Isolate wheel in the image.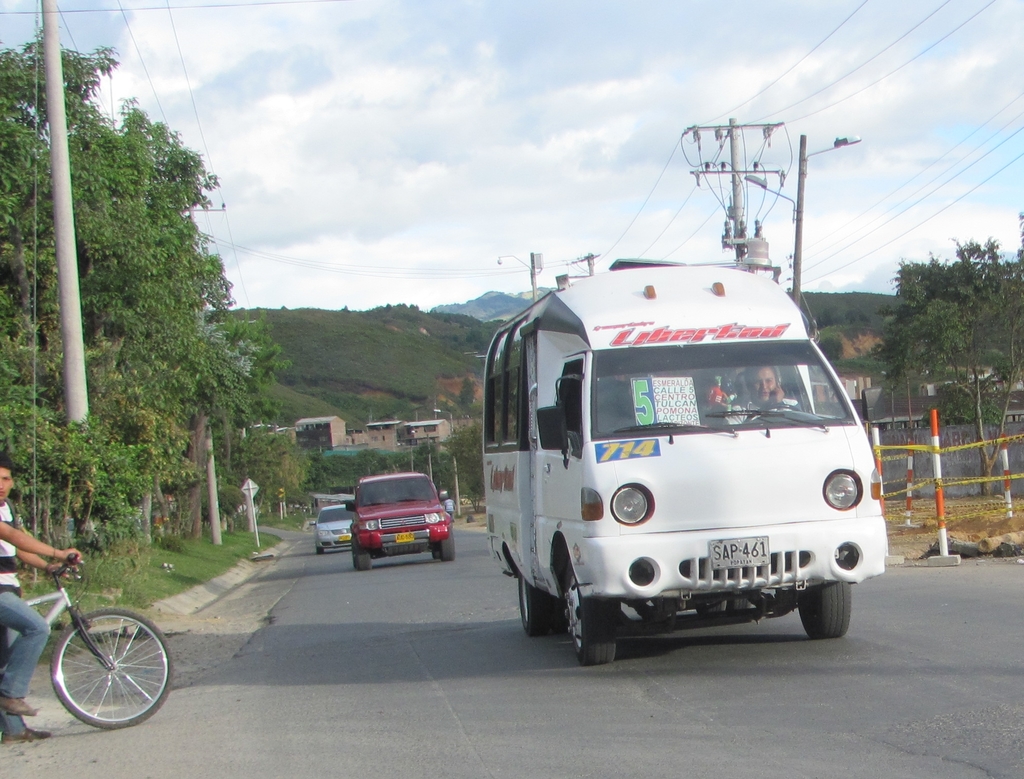
Isolated region: (315,546,328,557).
